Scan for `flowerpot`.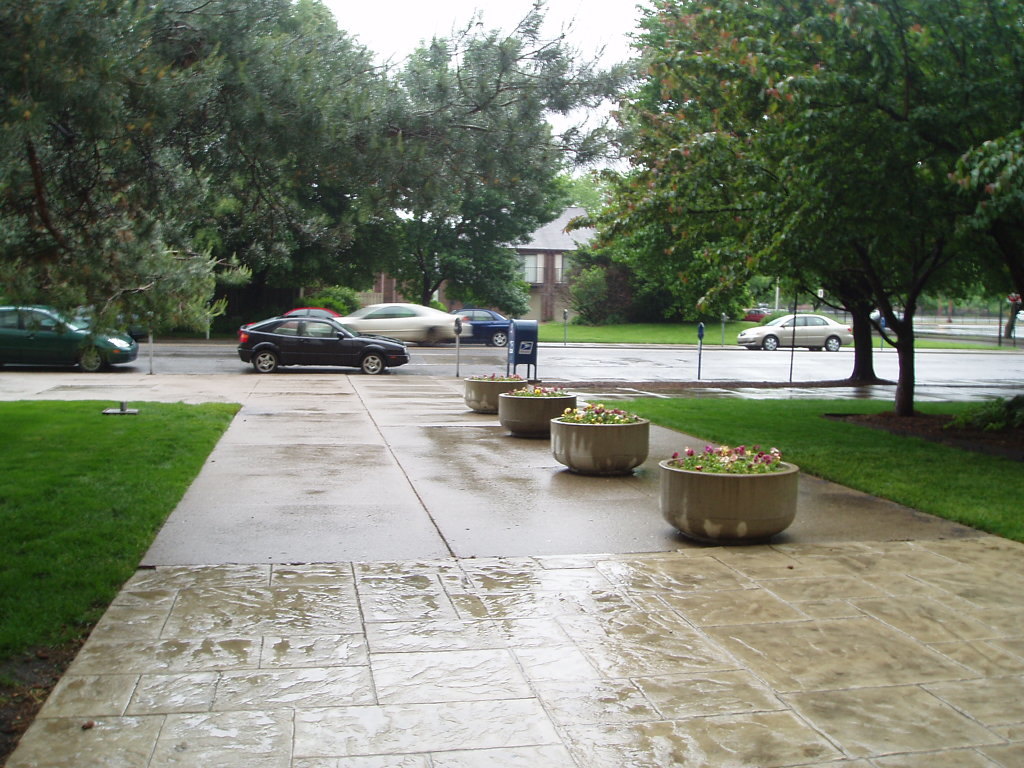
Scan result: 552:410:649:478.
